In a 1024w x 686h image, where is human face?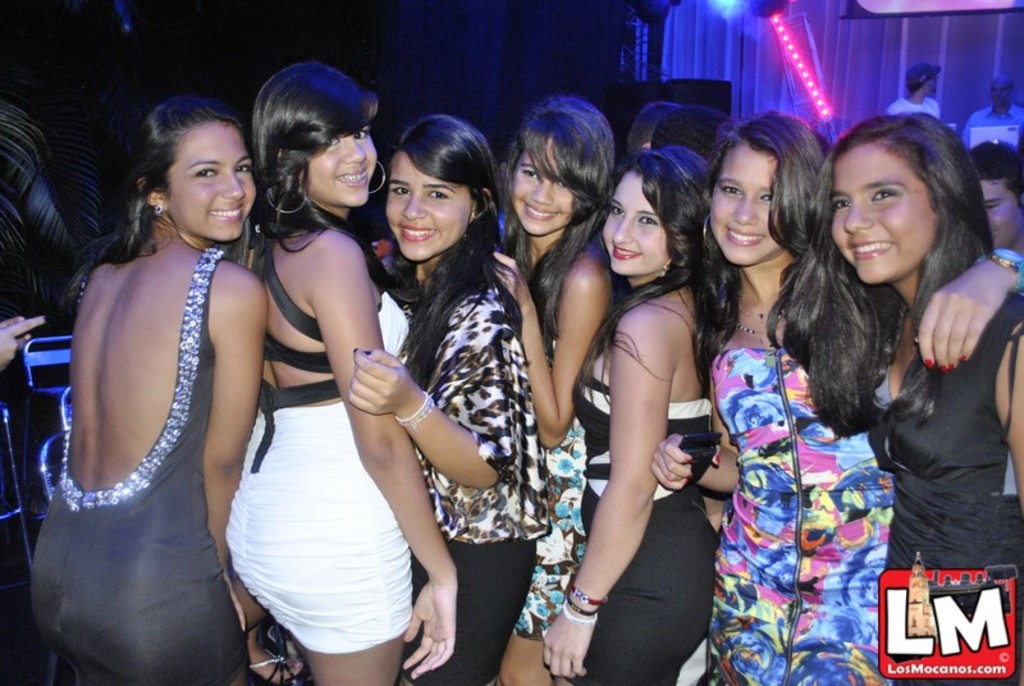
rect(165, 119, 259, 244).
